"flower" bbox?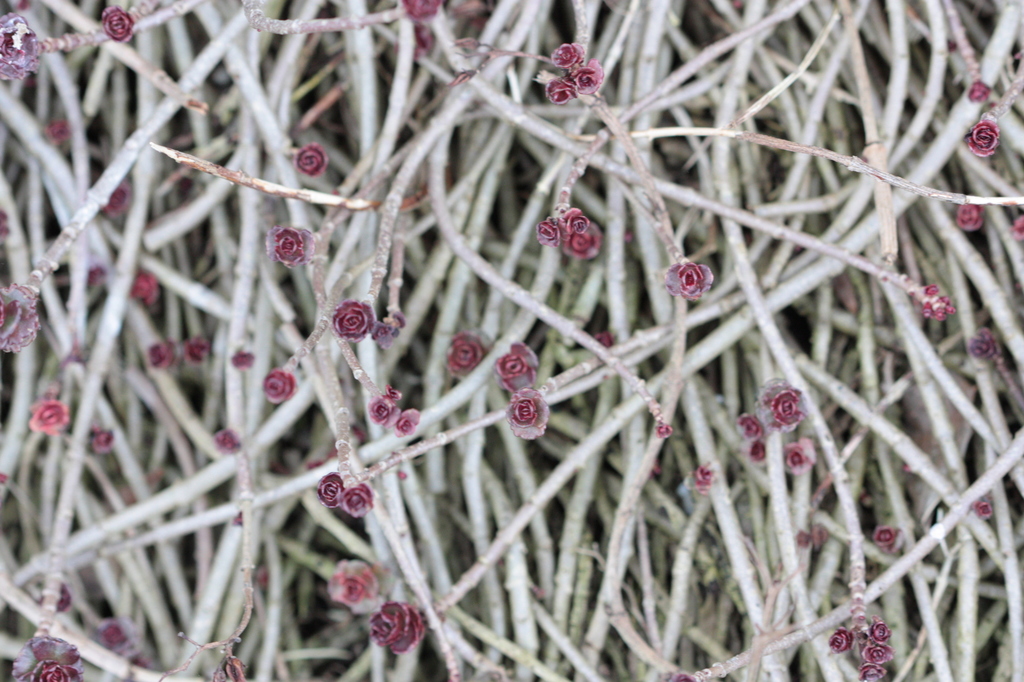
BBox(272, 225, 311, 267)
